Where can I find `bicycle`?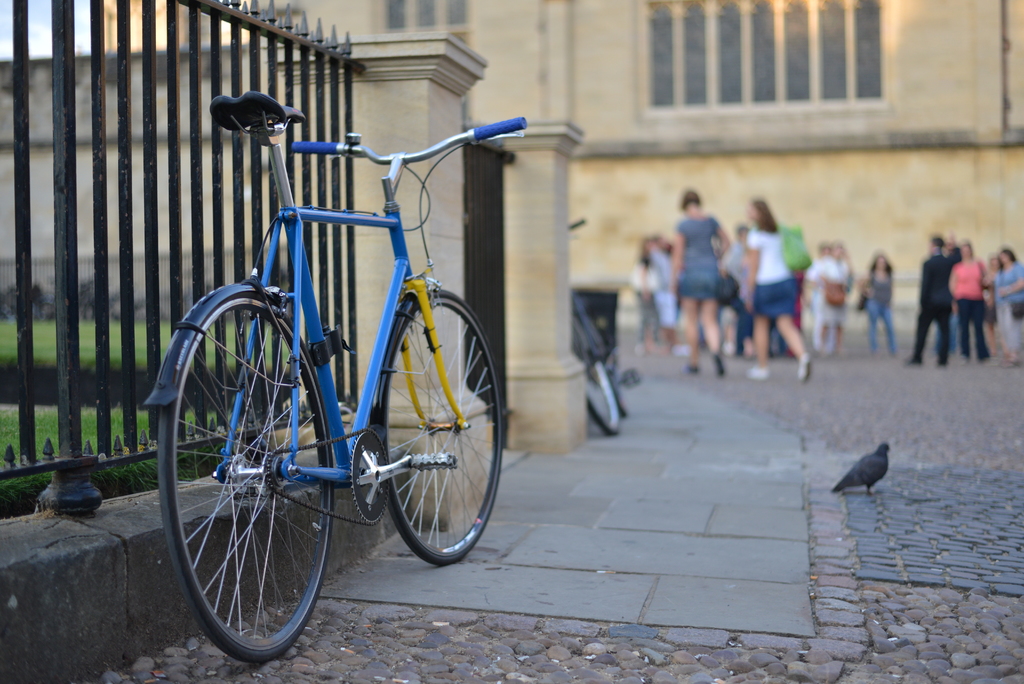
You can find it at bbox=[578, 212, 635, 439].
